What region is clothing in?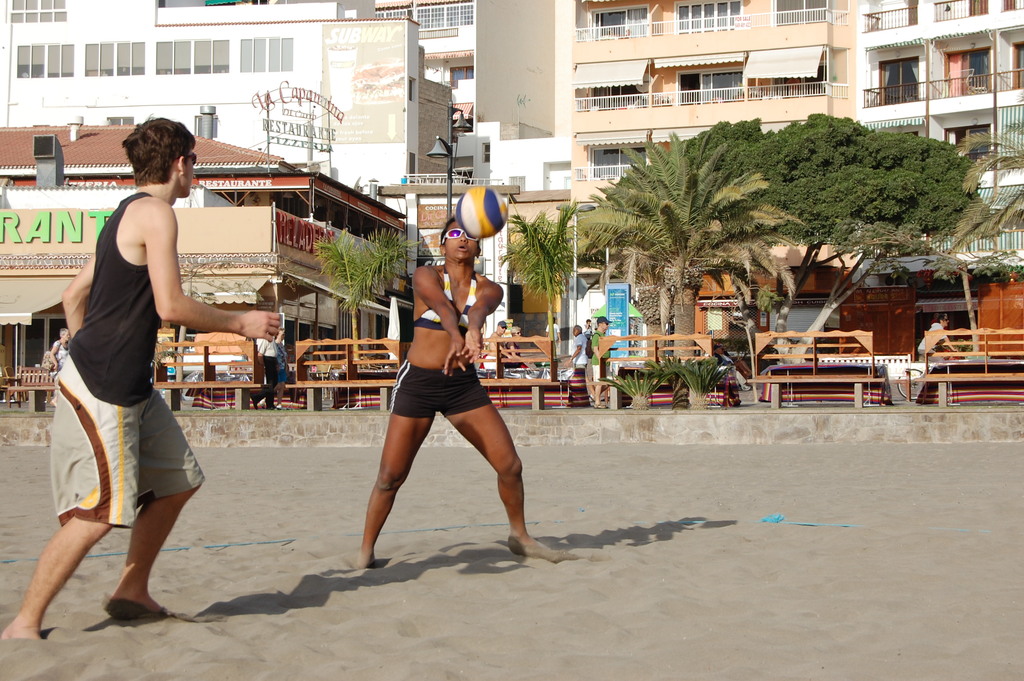
select_region(504, 338, 529, 368).
